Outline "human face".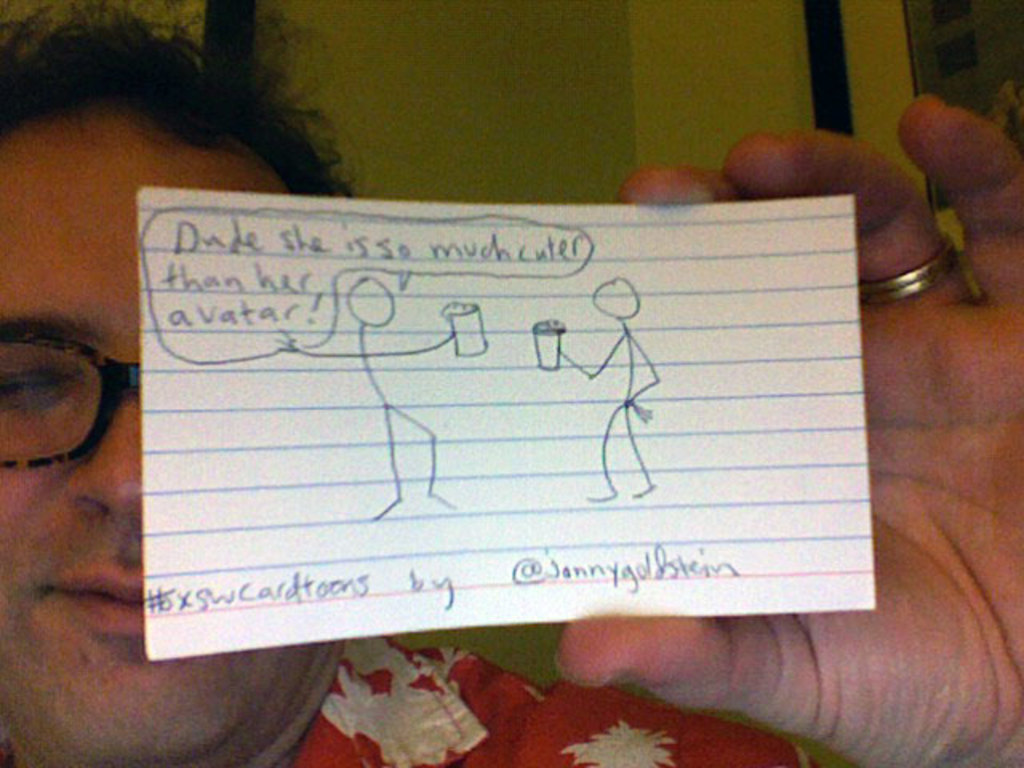
Outline: 3,125,306,763.
